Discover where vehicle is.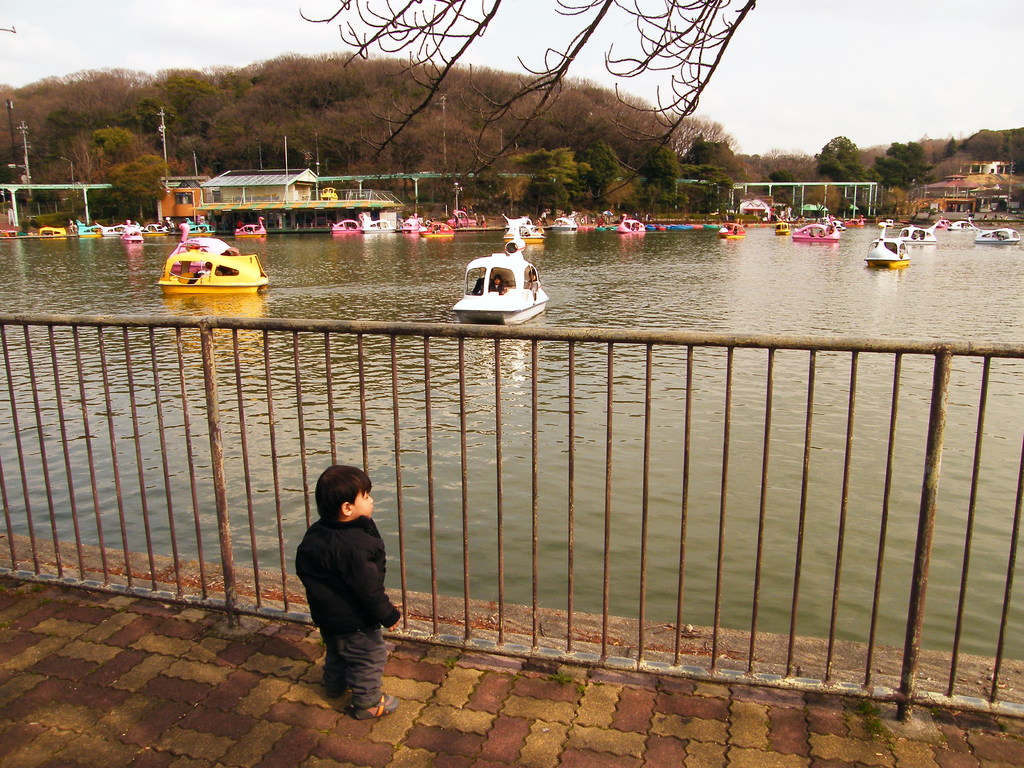
Discovered at (x1=154, y1=236, x2=266, y2=296).
